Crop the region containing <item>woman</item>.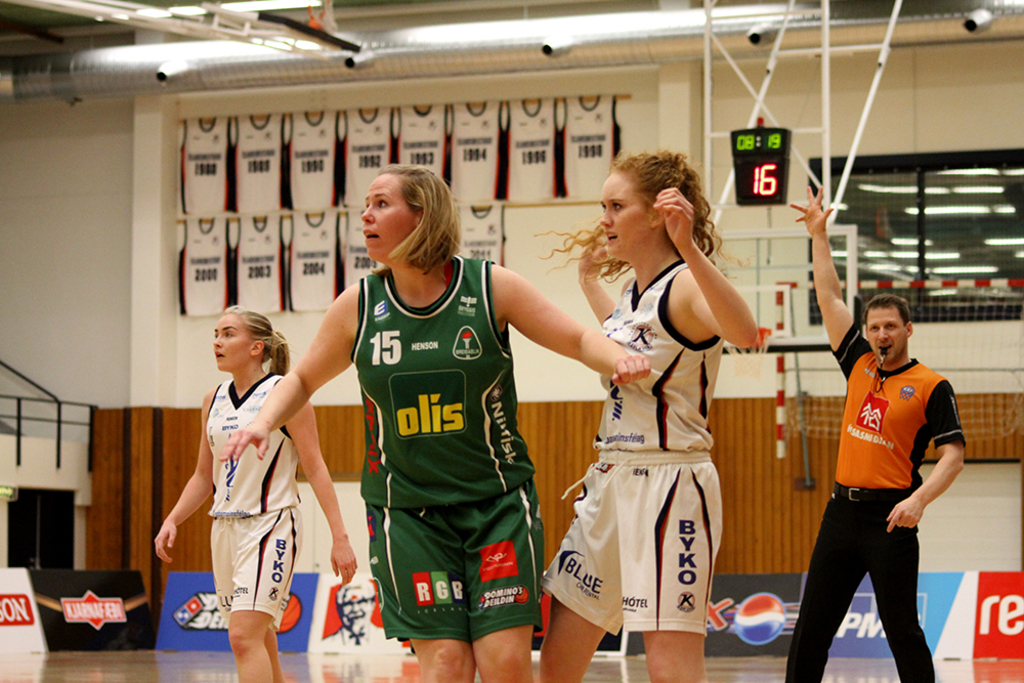
Crop region: 219/163/652/682.
